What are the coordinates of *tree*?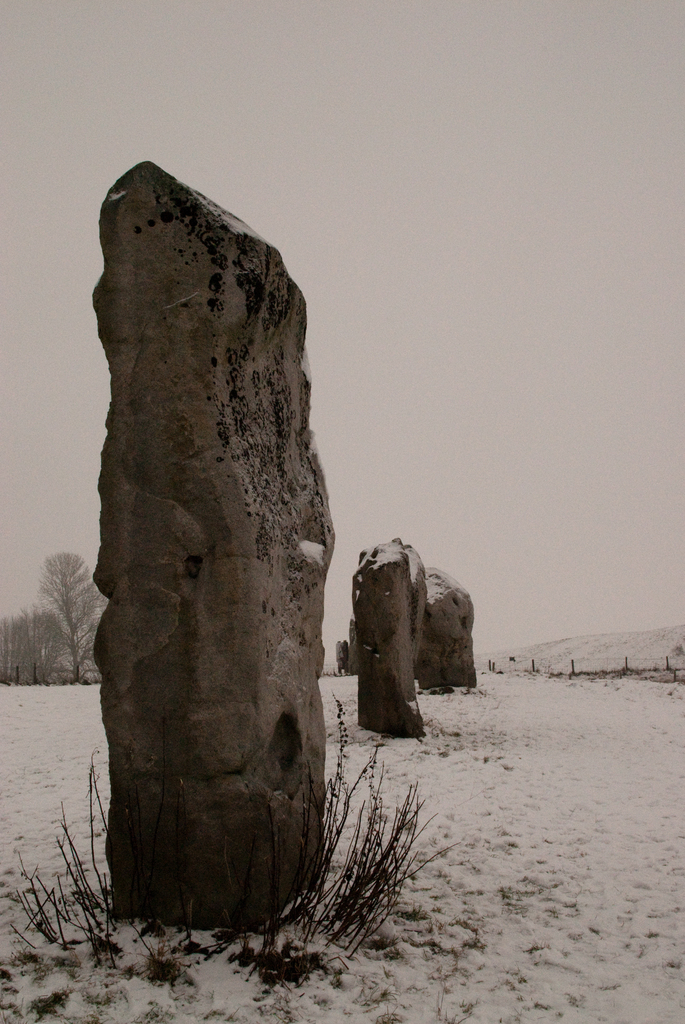
(left=38, top=556, right=100, bottom=677).
